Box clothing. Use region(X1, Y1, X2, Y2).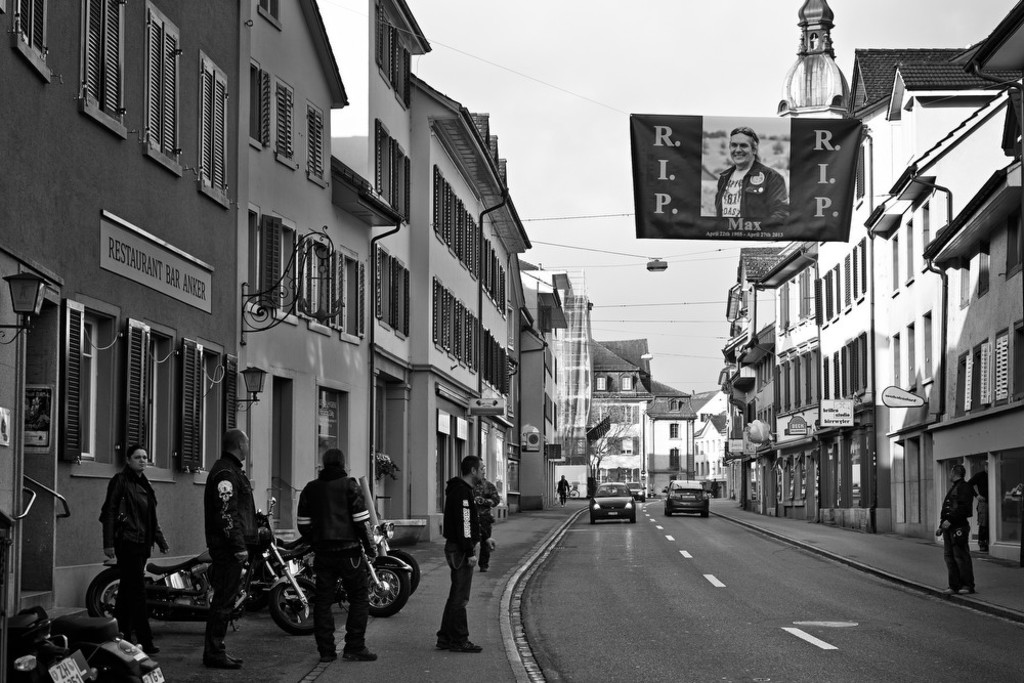
region(436, 476, 482, 648).
